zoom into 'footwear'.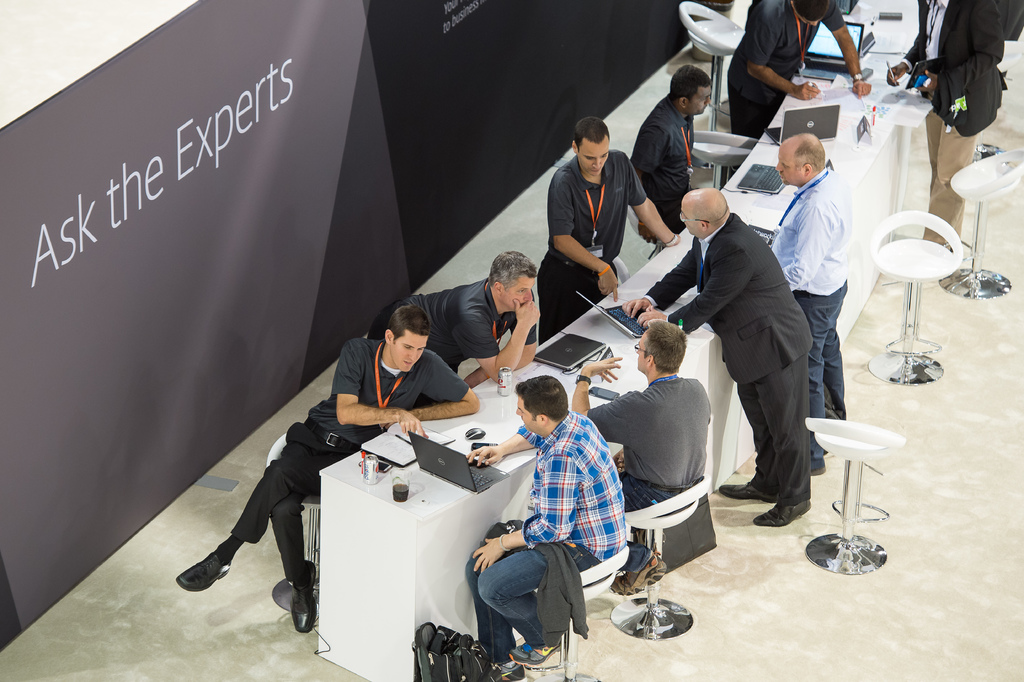
Zoom target: 177/547/232/590.
